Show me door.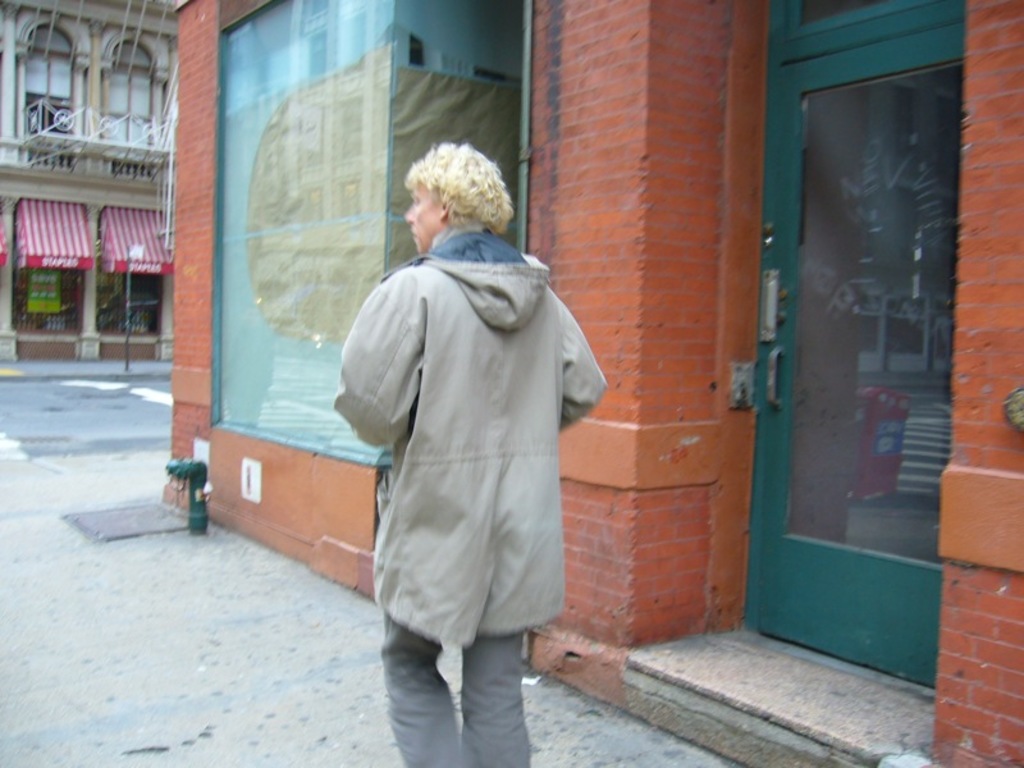
door is here: (768, 0, 947, 623).
